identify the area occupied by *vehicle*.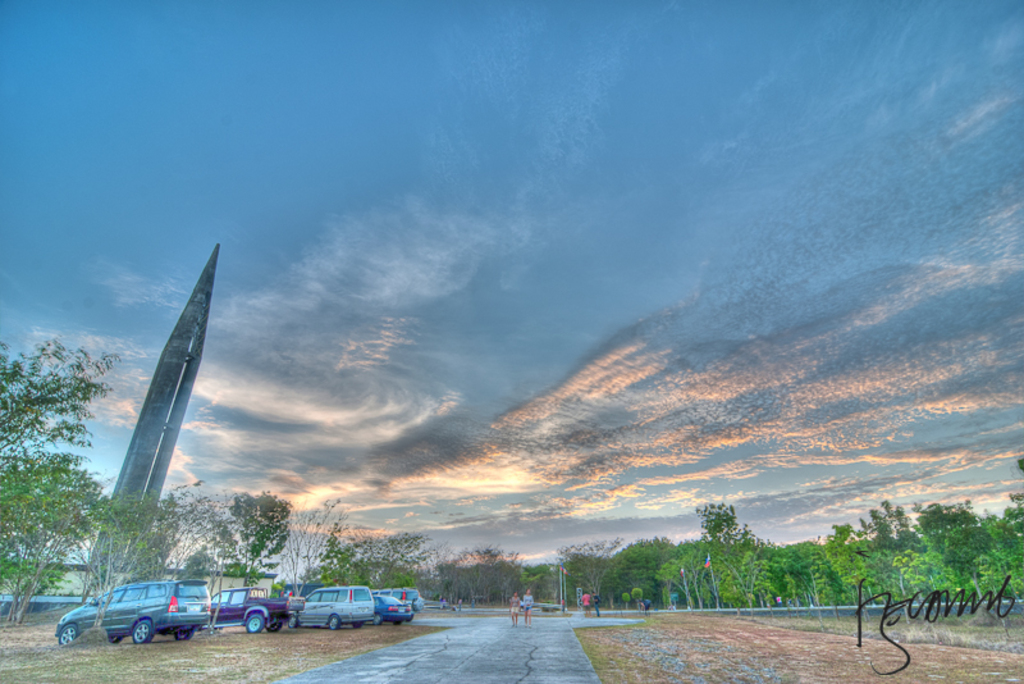
Area: <region>396, 585, 426, 612</region>.
